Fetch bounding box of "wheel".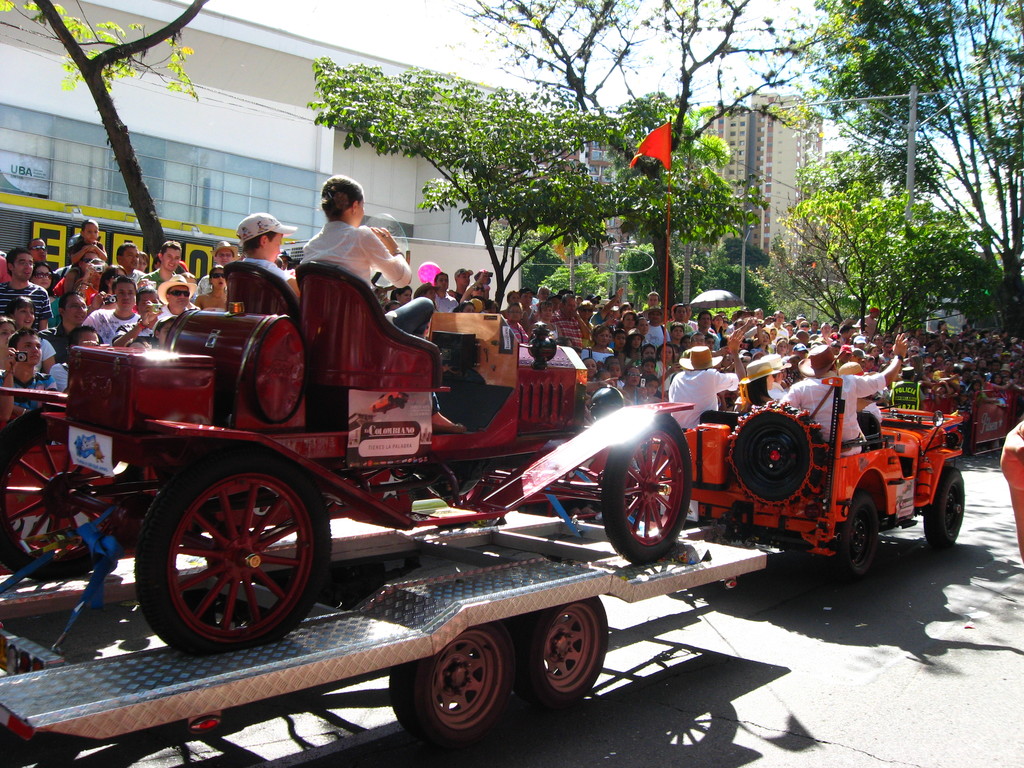
Bbox: l=0, t=408, r=138, b=585.
